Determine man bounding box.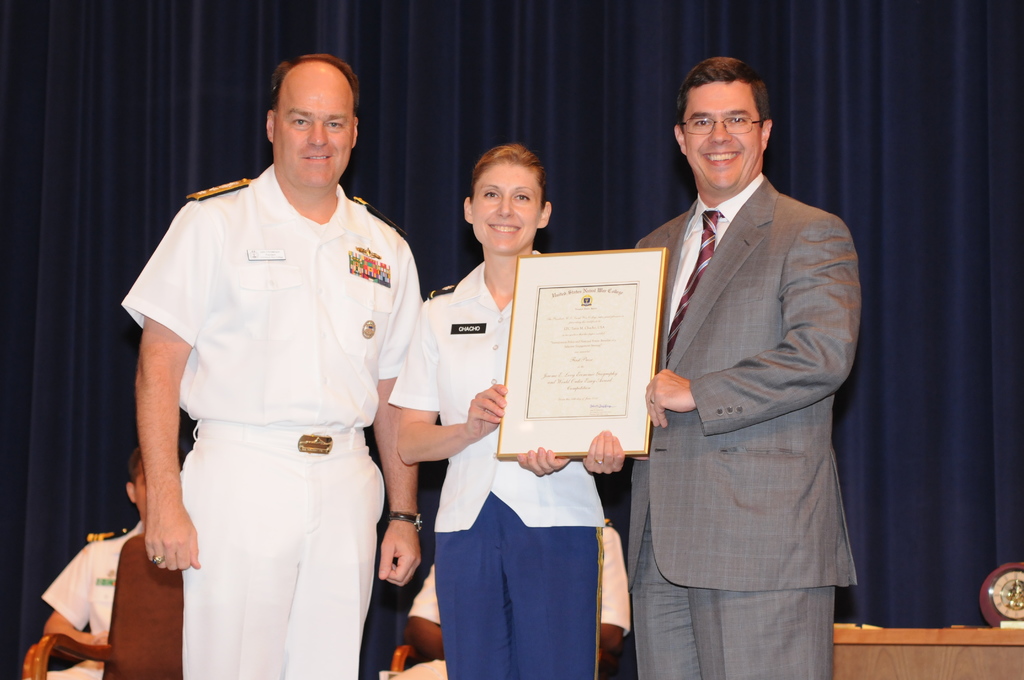
Determined: <region>120, 56, 425, 679</region>.
